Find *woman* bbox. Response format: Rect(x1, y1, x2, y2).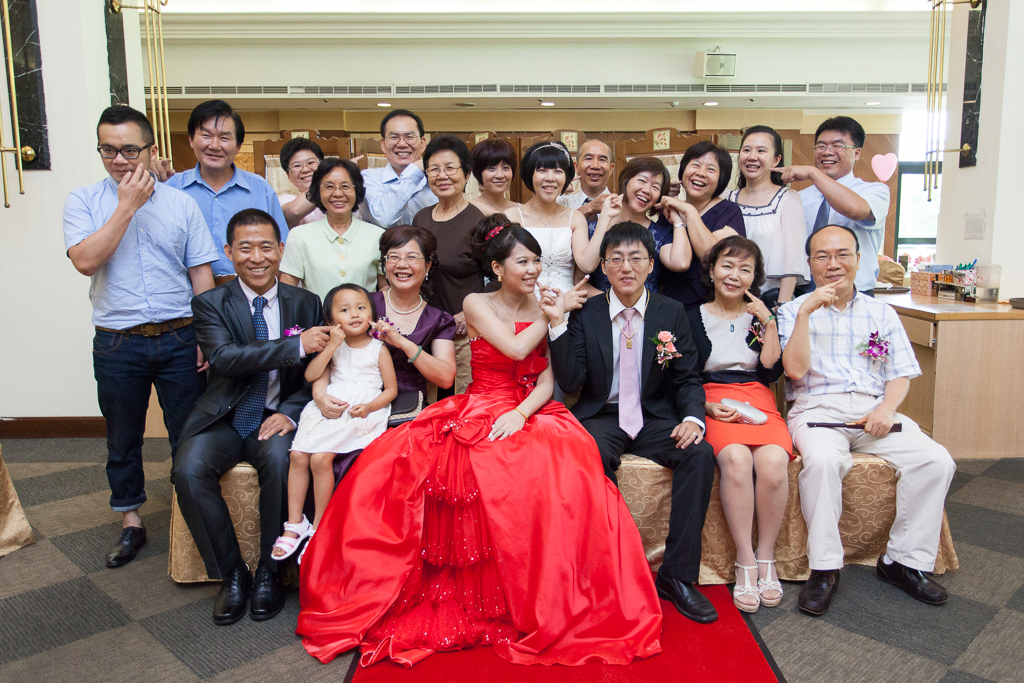
Rect(275, 155, 398, 314).
